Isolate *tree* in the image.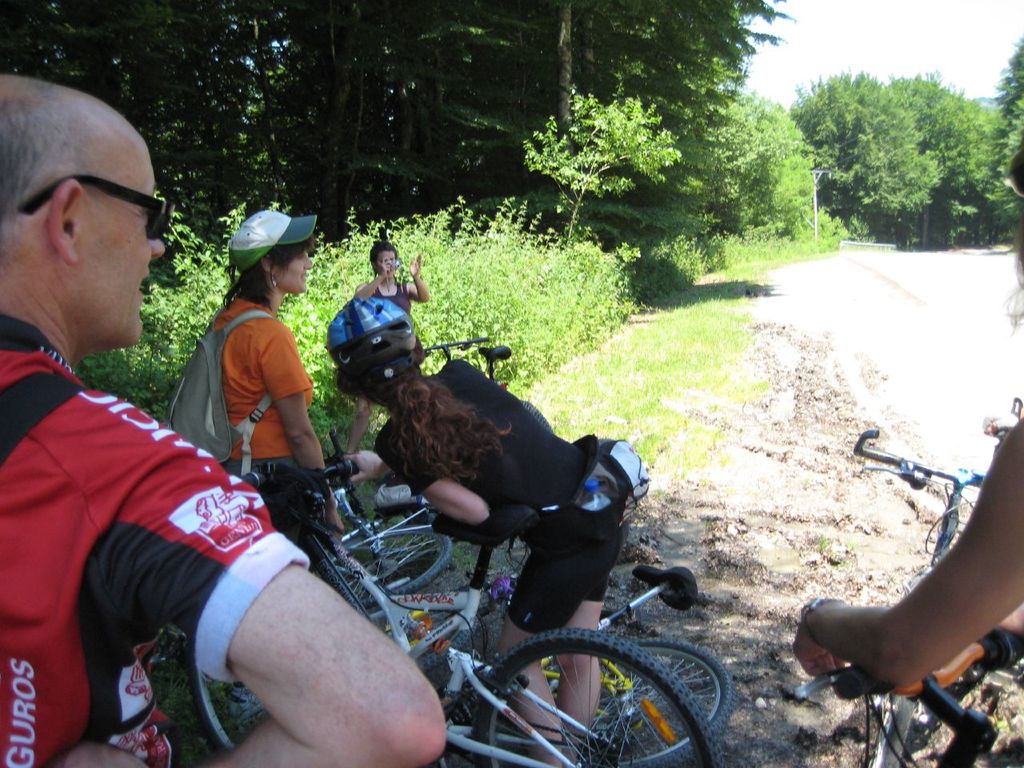
Isolated region: {"x1": 520, "y1": 85, "x2": 682, "y2": 258}.
